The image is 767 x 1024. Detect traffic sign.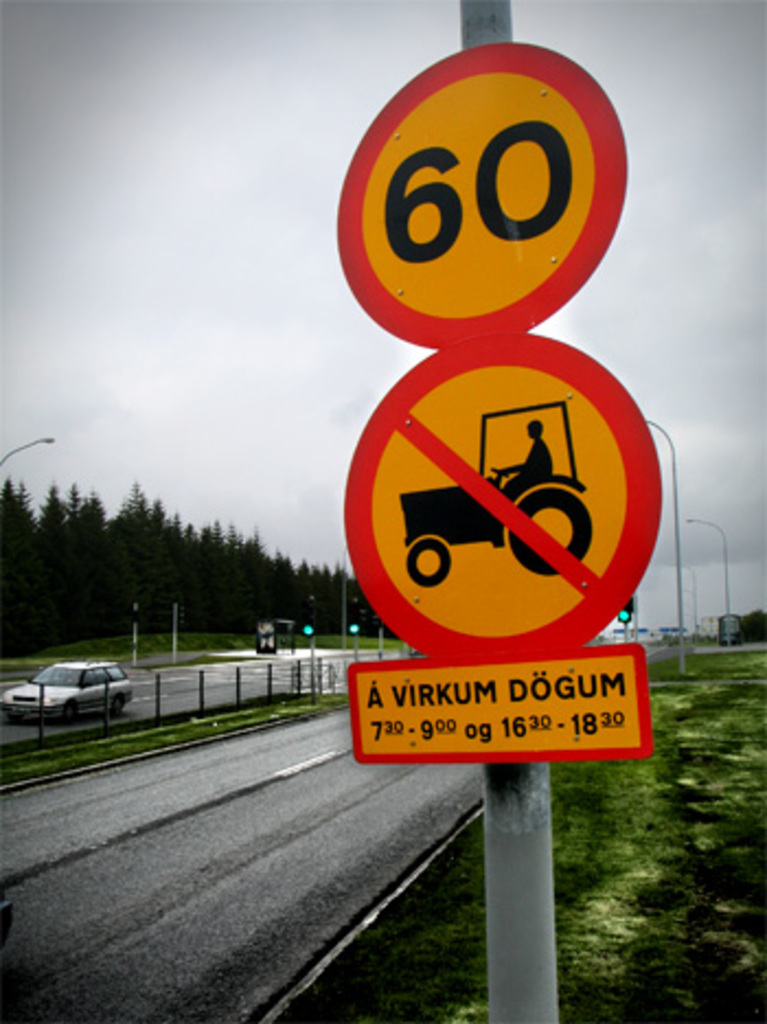
Detection: [342, 333, 662, 664].
